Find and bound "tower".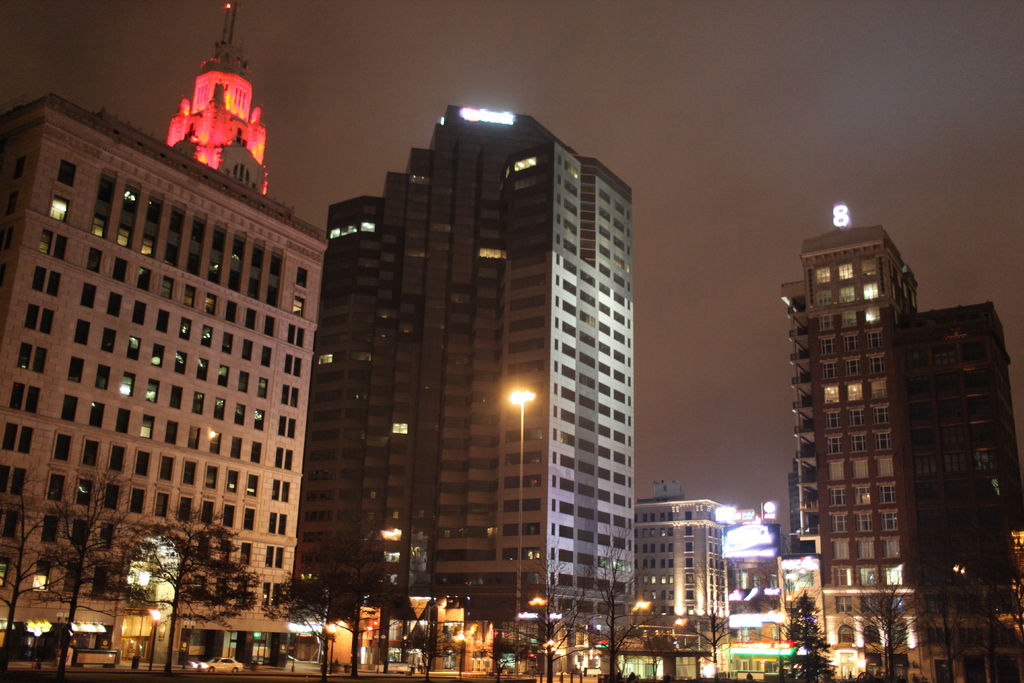
Bound: x1=285 y1=97 x2=660 y2=618.
